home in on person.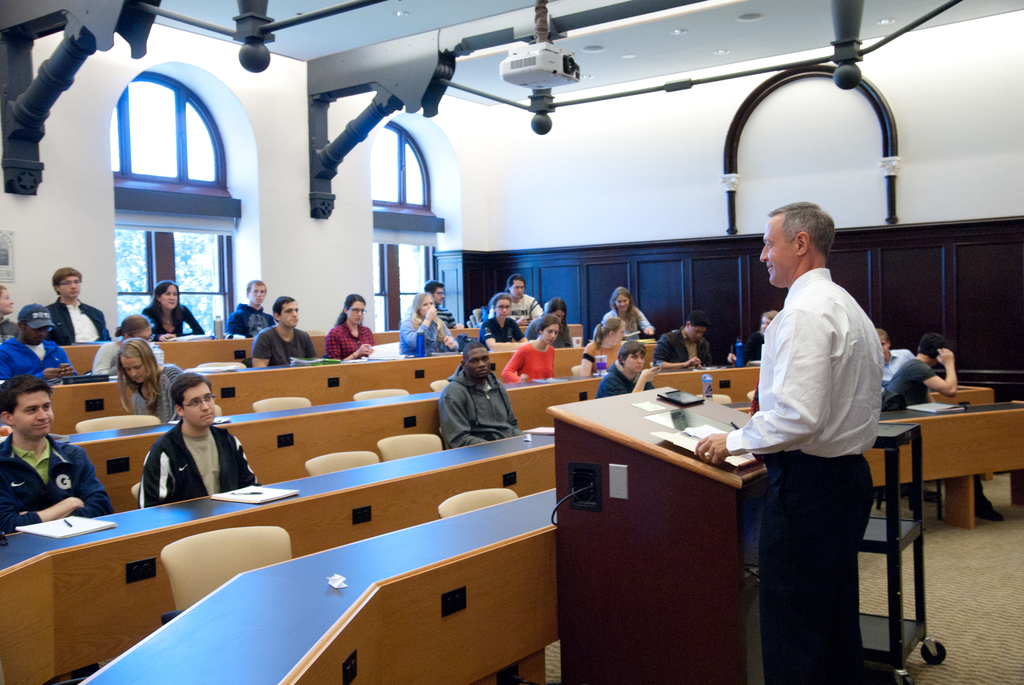
Homed in at box=[113, 337, 180, 422].
